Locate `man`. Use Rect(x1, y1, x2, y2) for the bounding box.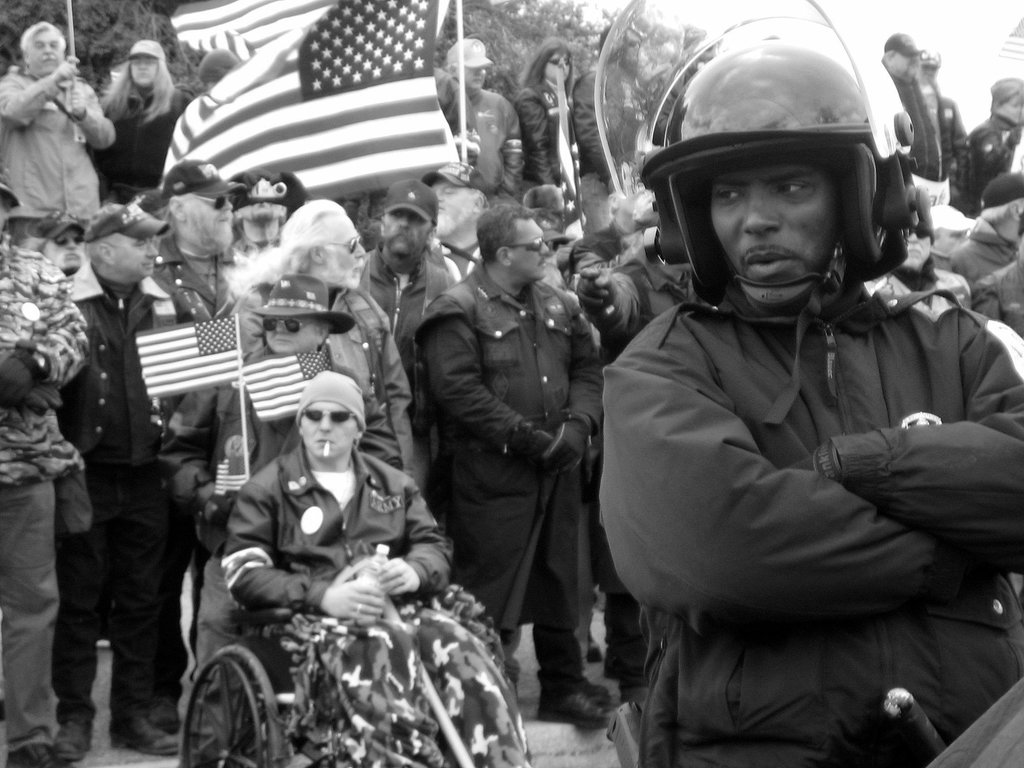
Rect(401, 167, 627, 715).
